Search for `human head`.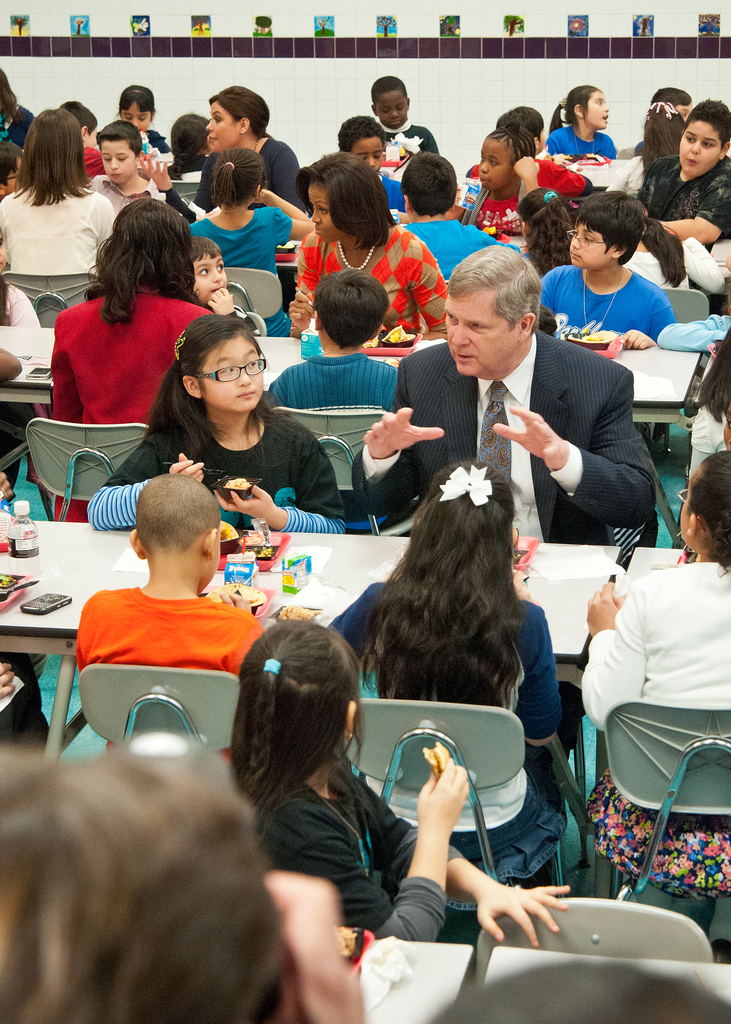
Found at 501/106/549/147.
